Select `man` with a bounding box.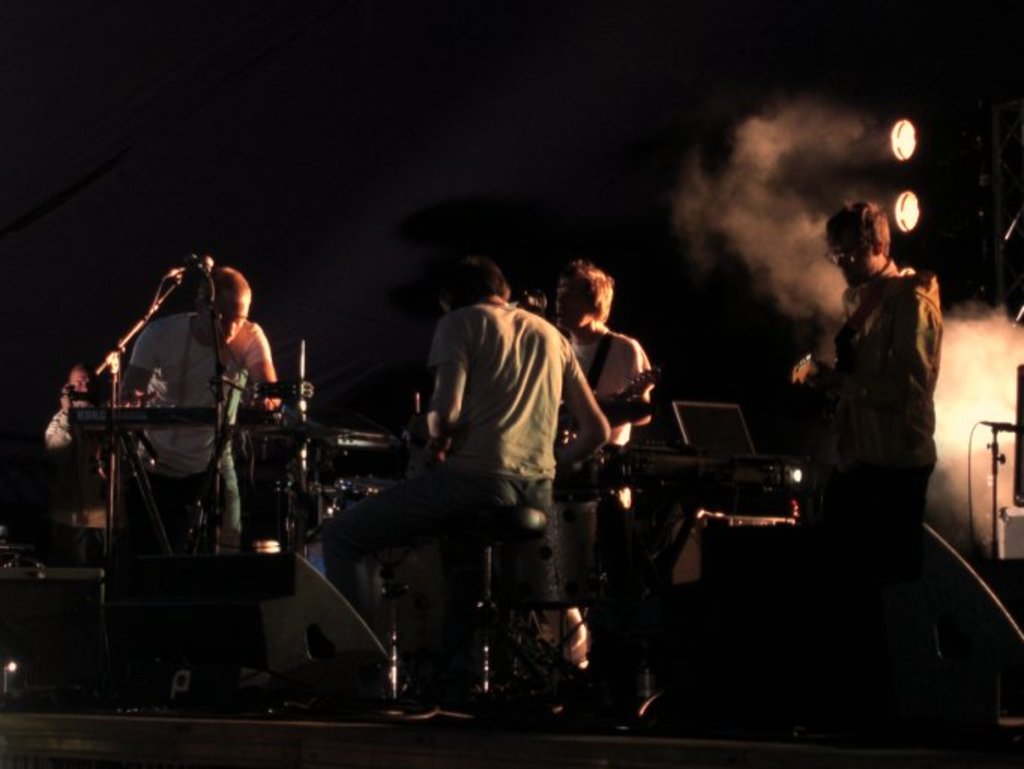
Rect(110, 266, 290, 541).
